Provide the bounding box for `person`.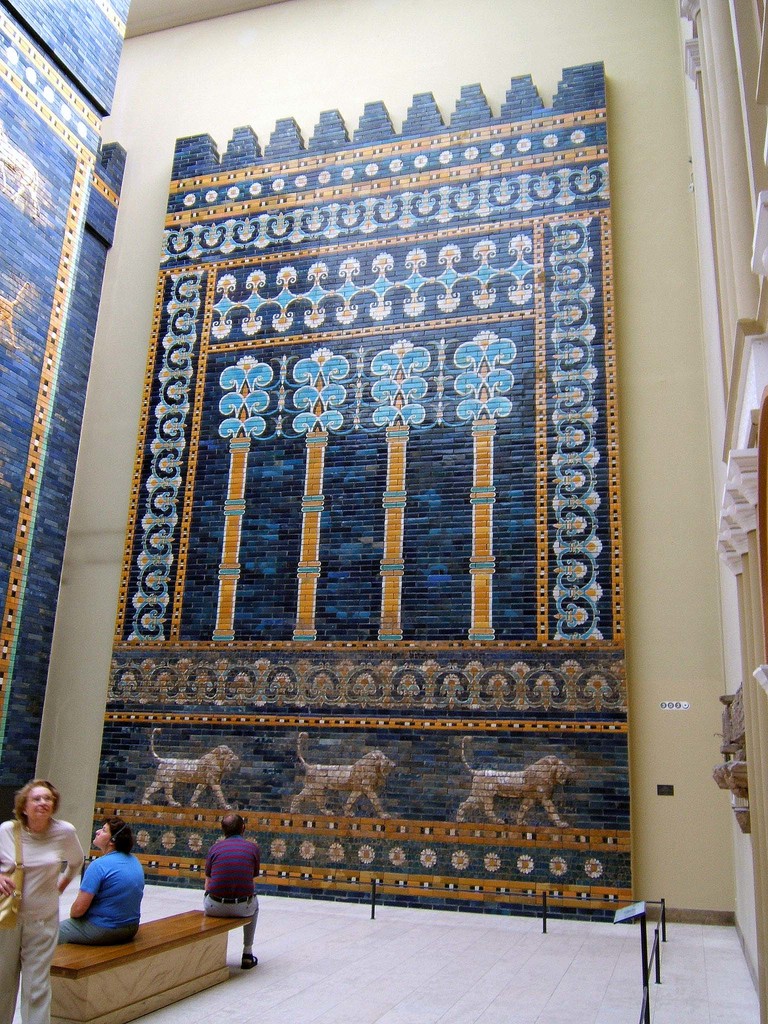
<bbox>58, 813, 147, 942</bbox>.
